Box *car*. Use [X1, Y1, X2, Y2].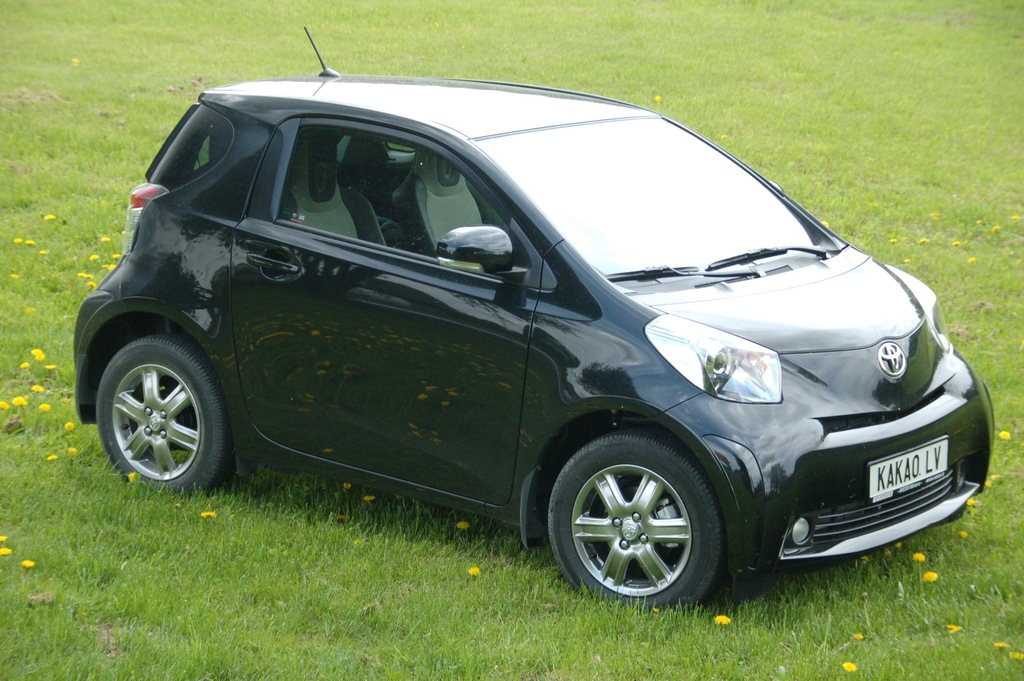
[75, 25, 997, 613].
